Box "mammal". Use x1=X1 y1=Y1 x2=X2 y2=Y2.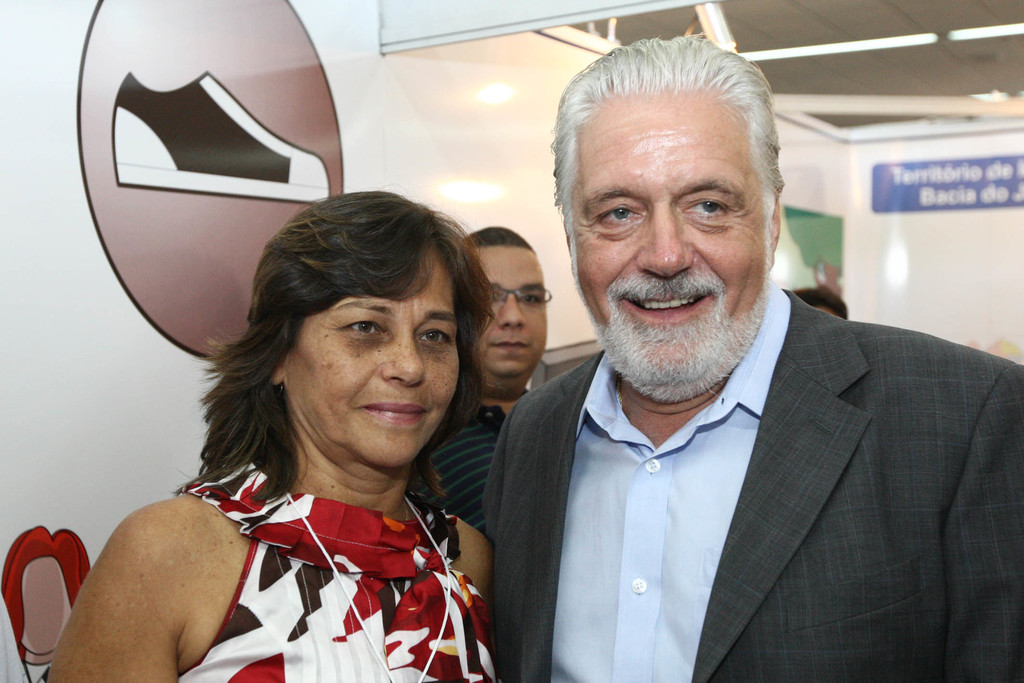
x1=115 y1=182 x2=541 y2=660.
